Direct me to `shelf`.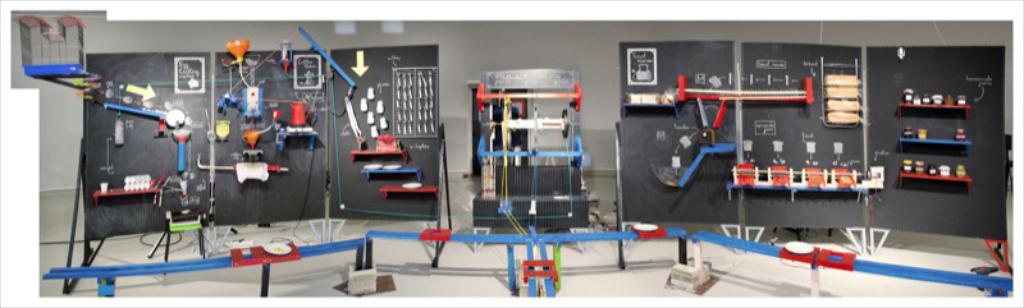
Direction: locate(900, 164, 968, 192).
